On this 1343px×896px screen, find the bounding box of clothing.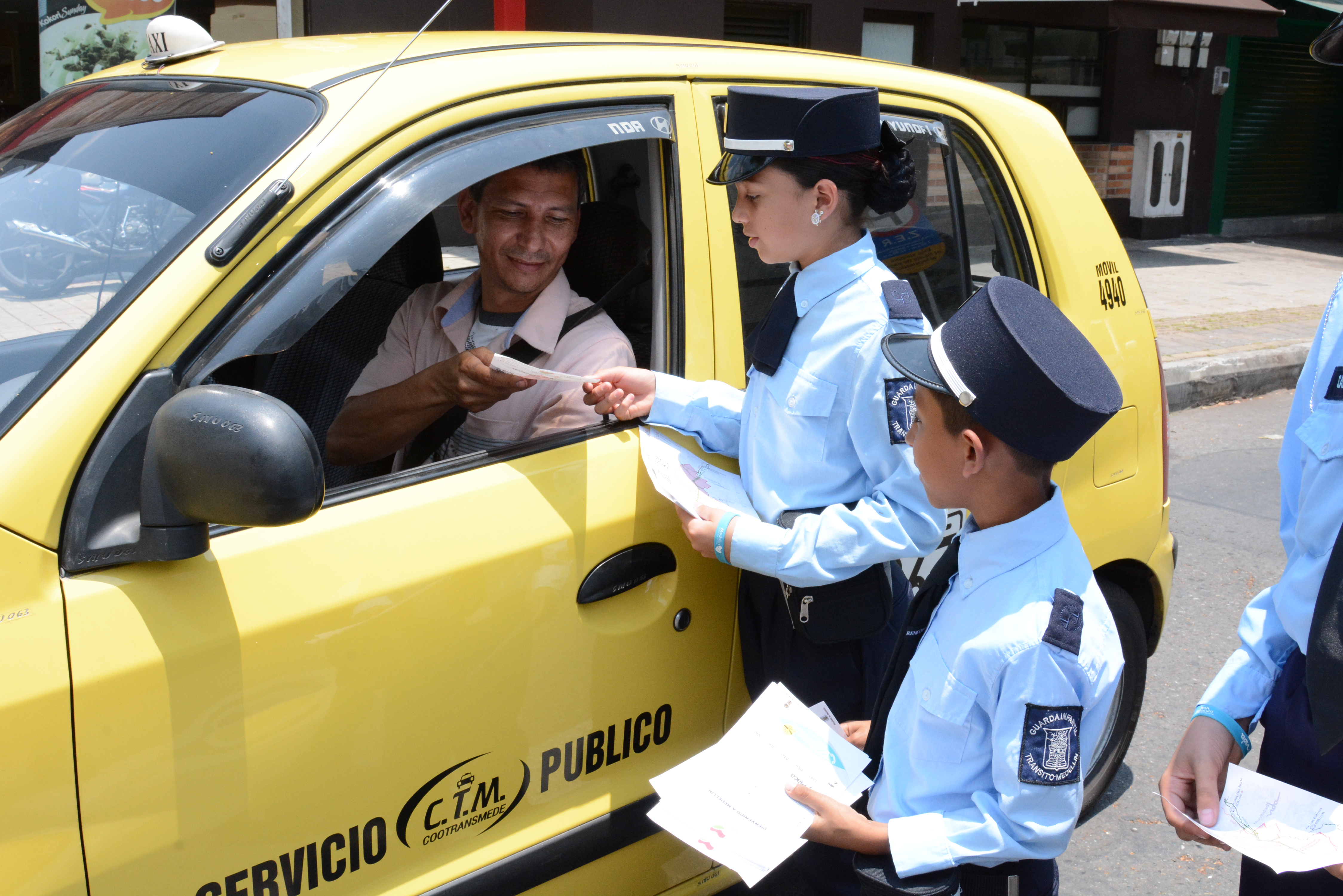
Bounding box: box=[191, 65, 283, 267].
